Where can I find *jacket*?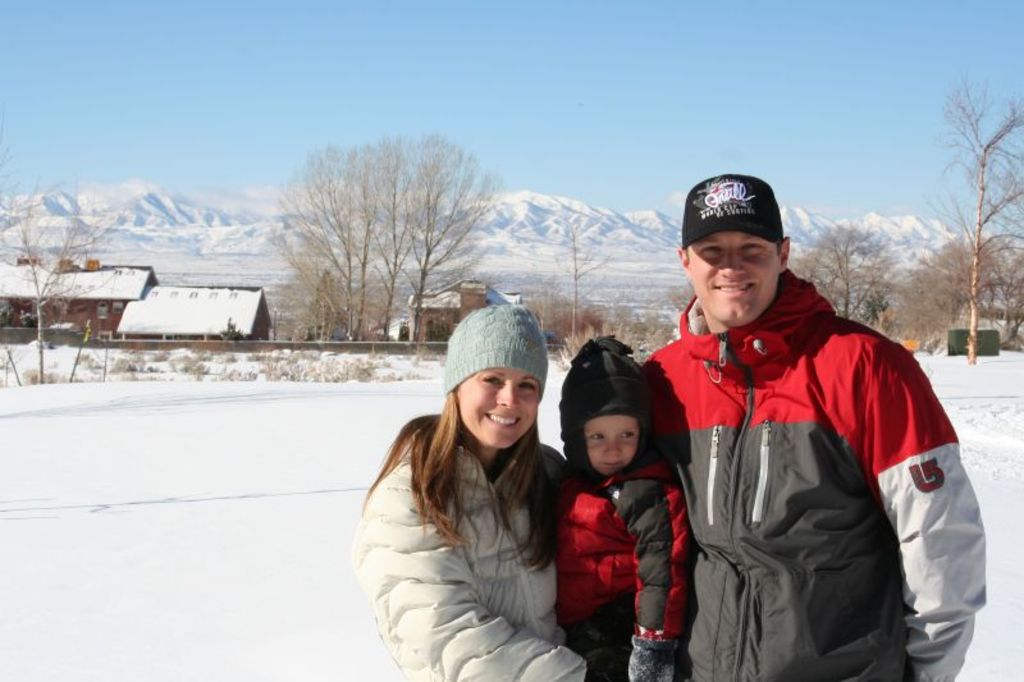
You can find it at box=[360, 453, 581, 681].
